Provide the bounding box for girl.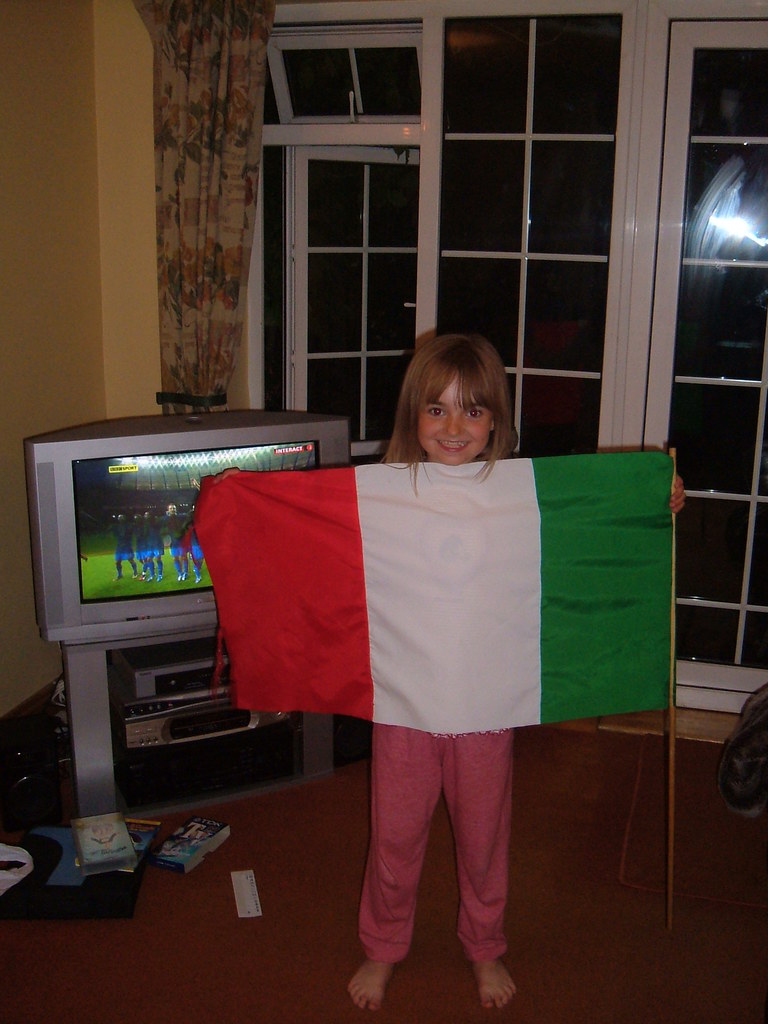
select_region(214, 329, 685, 1013).
